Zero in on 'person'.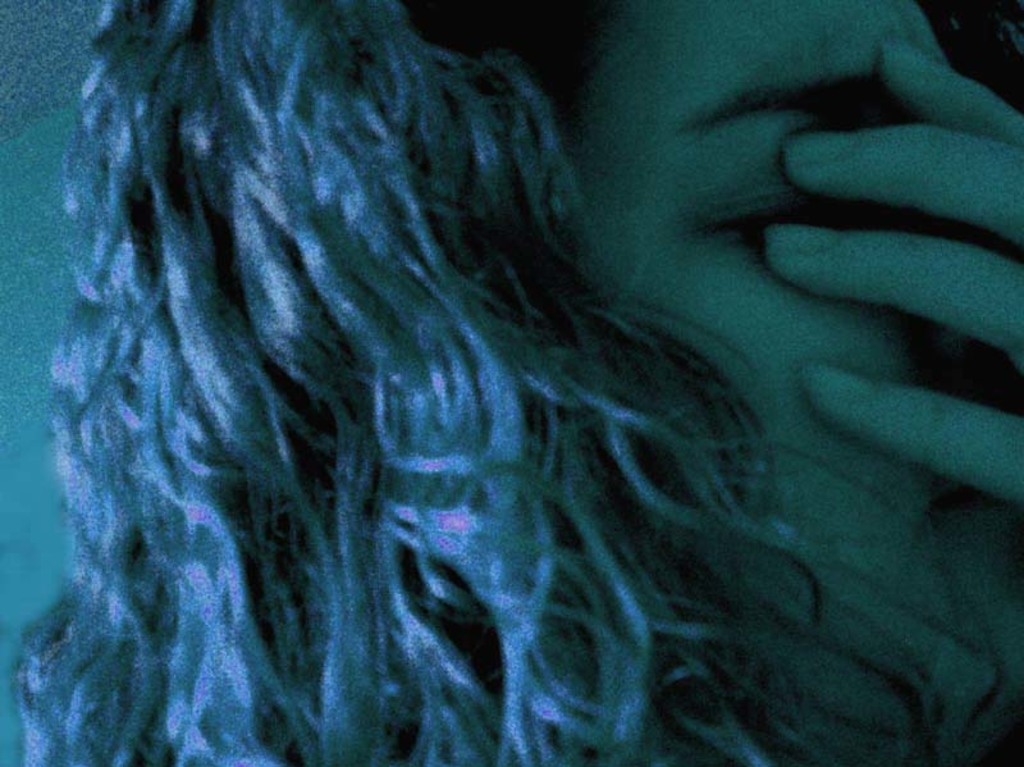
Zeroed in: (0, 0, 1023, 766).
